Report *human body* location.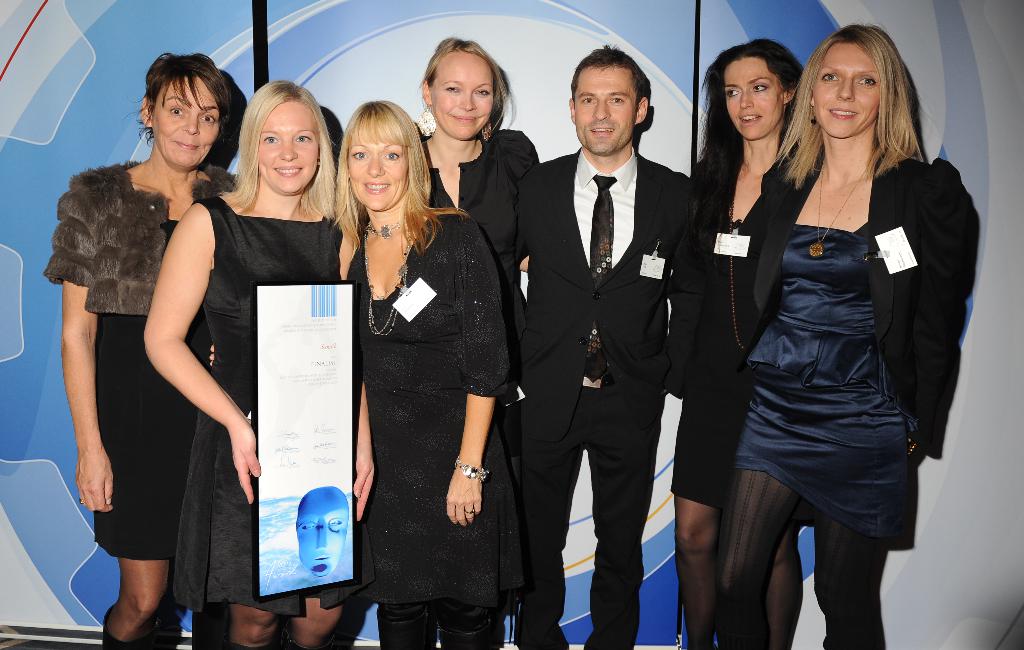
Report: bbox(422, 129, 538, 649).
